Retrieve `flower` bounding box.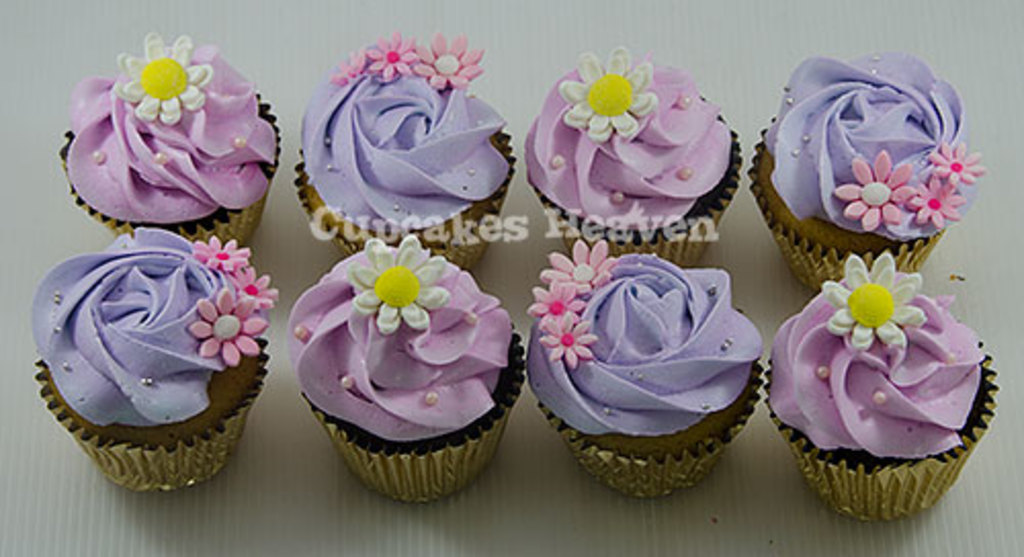
Bounding box: {"x1": 530, "y1": 278, "x2": 586, "y2": 324}.
